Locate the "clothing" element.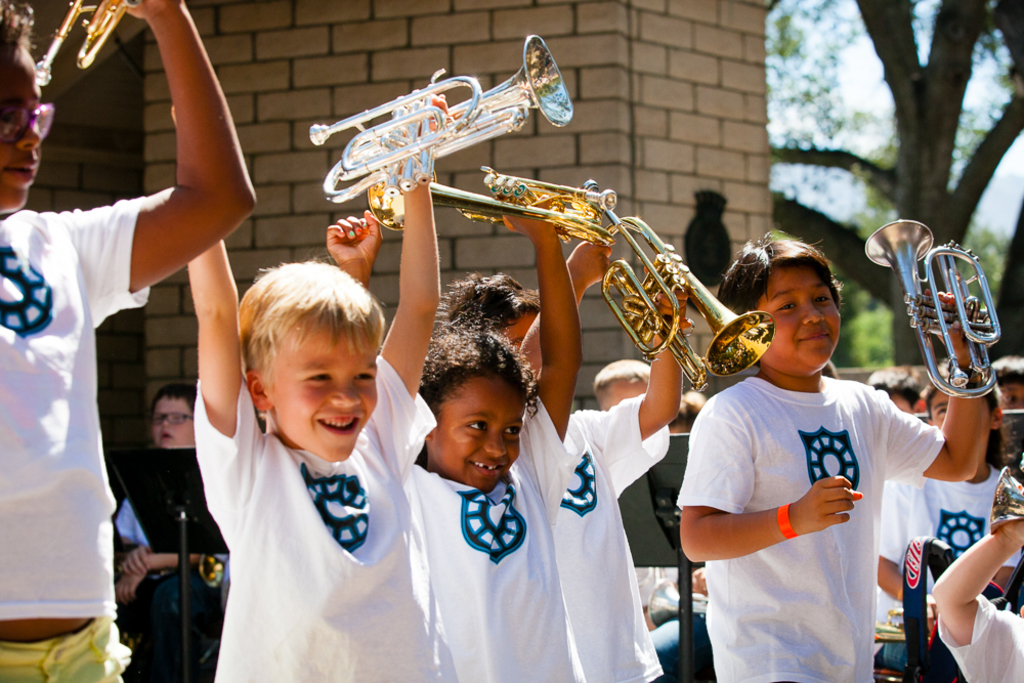
Element bbox: x1=562 y1=410 x2=685 y2=682.
